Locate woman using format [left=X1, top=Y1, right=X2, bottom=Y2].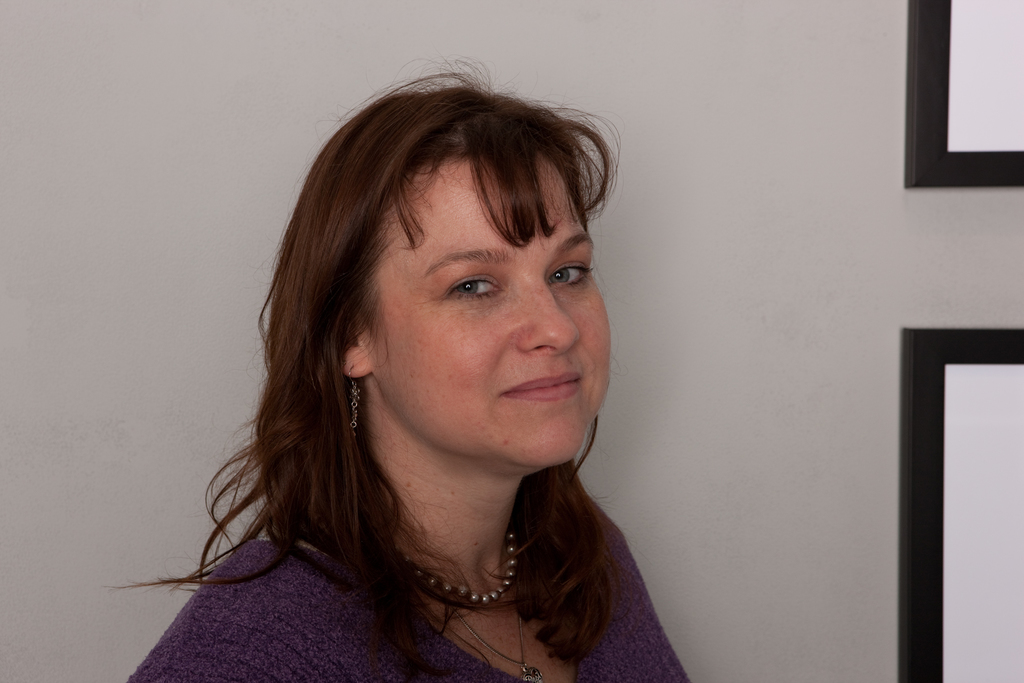
[left=118, top=62, right=678, bottom=682].
